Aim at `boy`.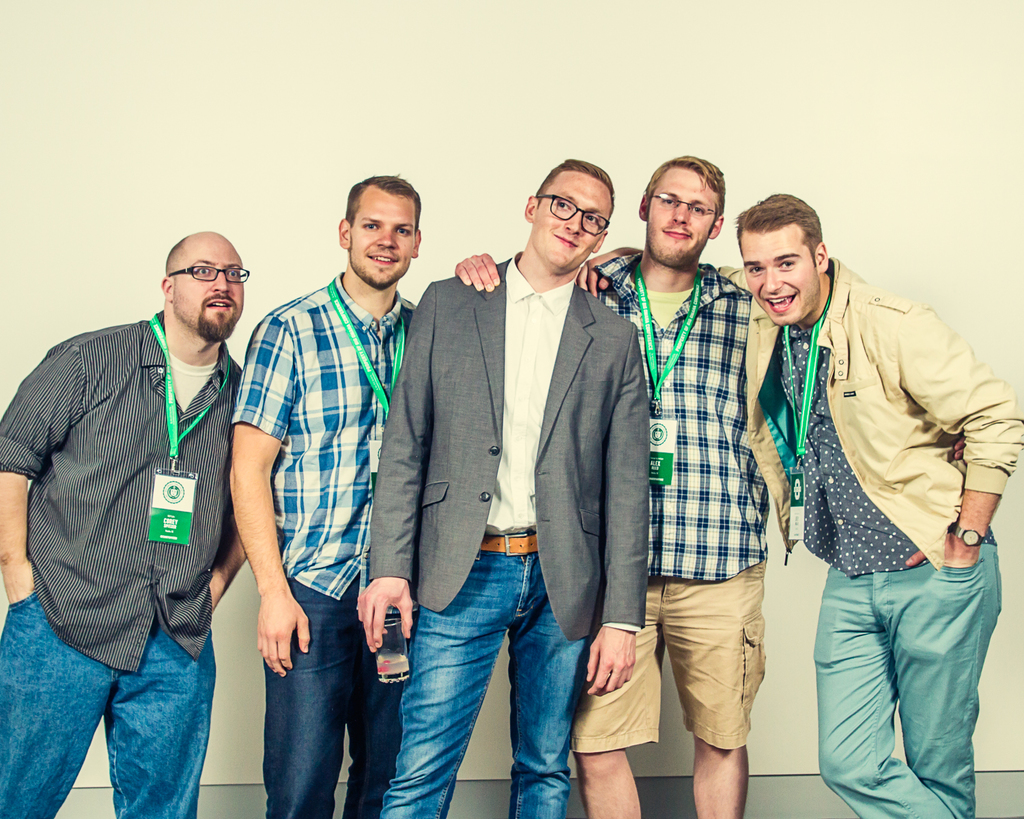
Aimed at (725, 204, 1011, 810).
